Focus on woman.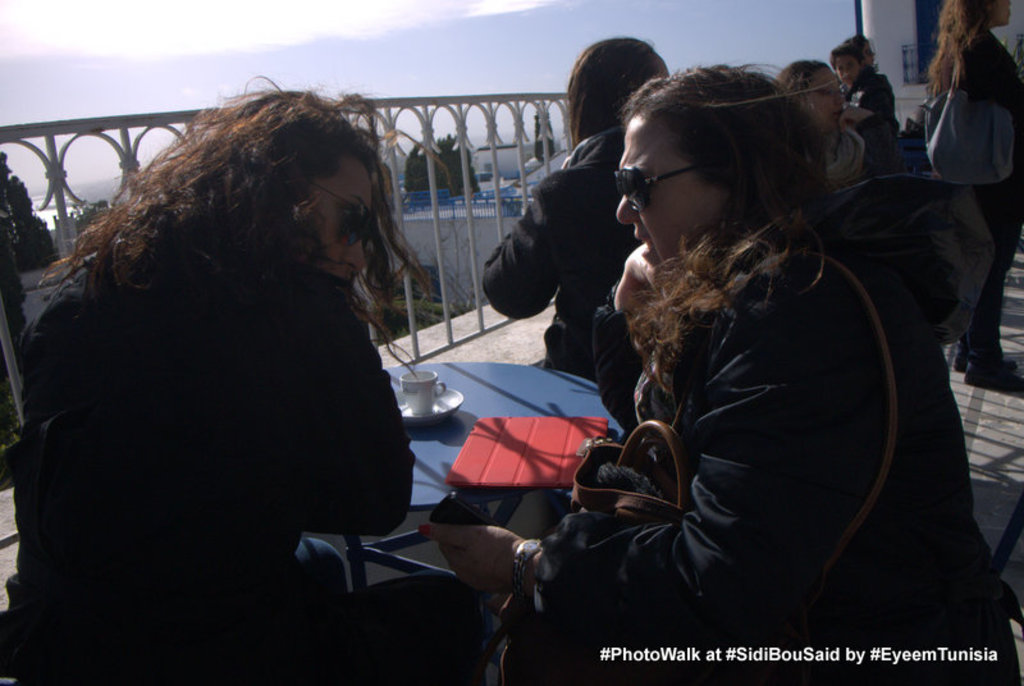
Focused at crop(920, 0, 1023, 397).
